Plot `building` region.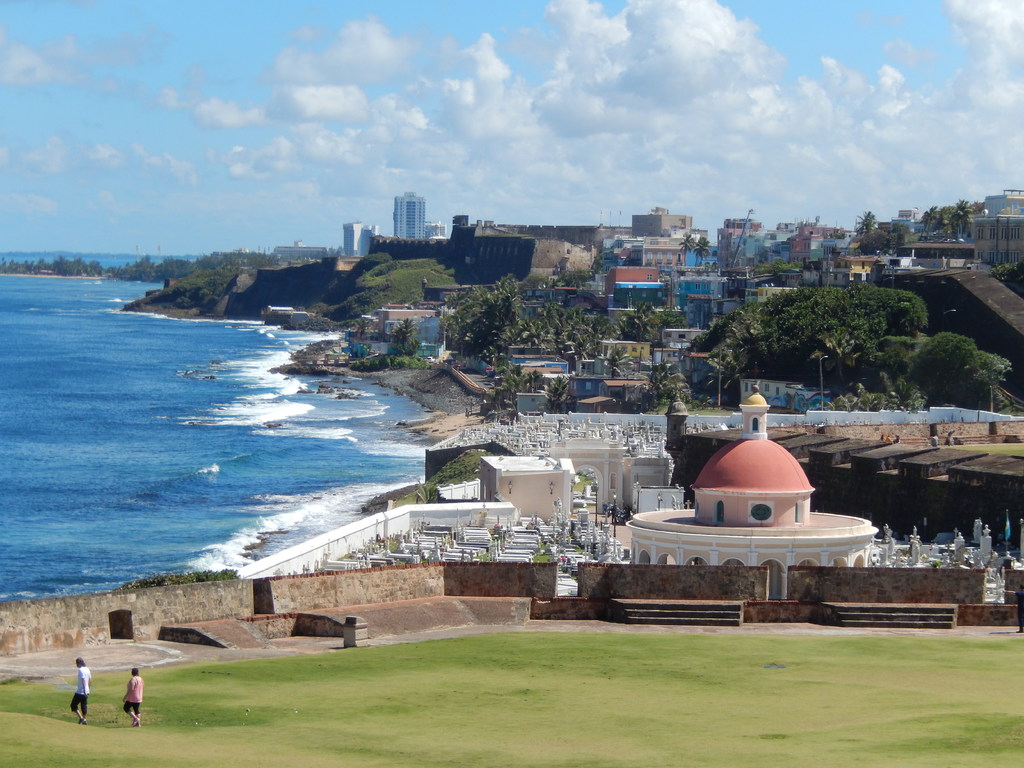
Plotted at 623/378/874/596.
